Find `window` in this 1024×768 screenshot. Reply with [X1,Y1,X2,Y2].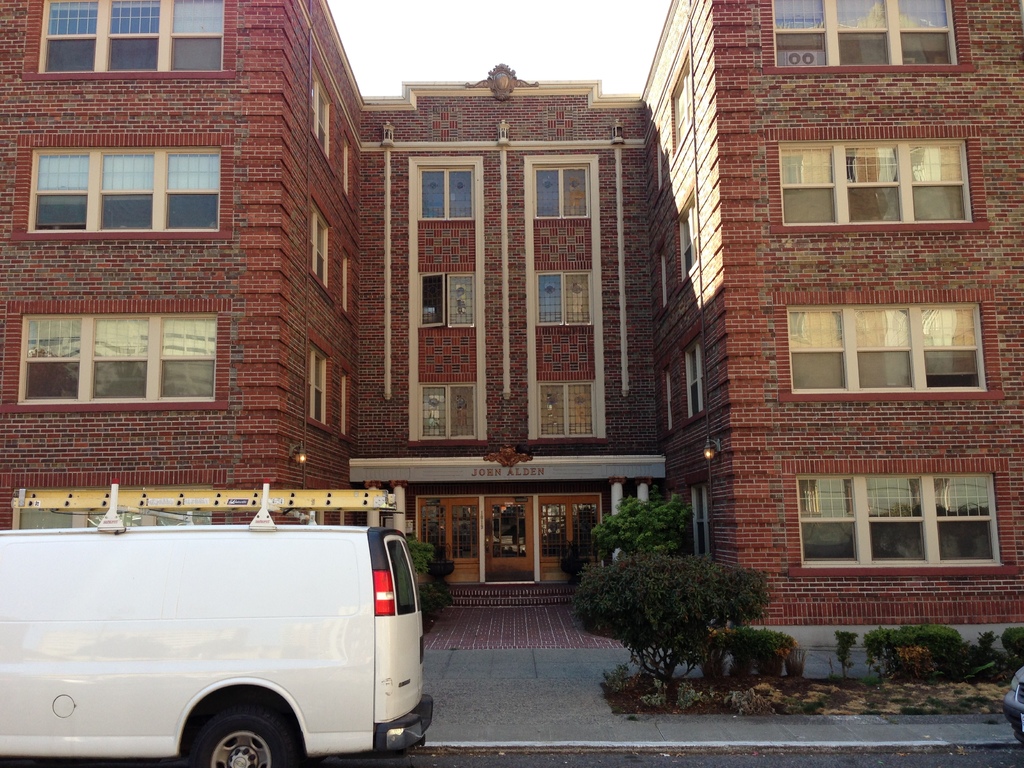
[530,163,593,223].
